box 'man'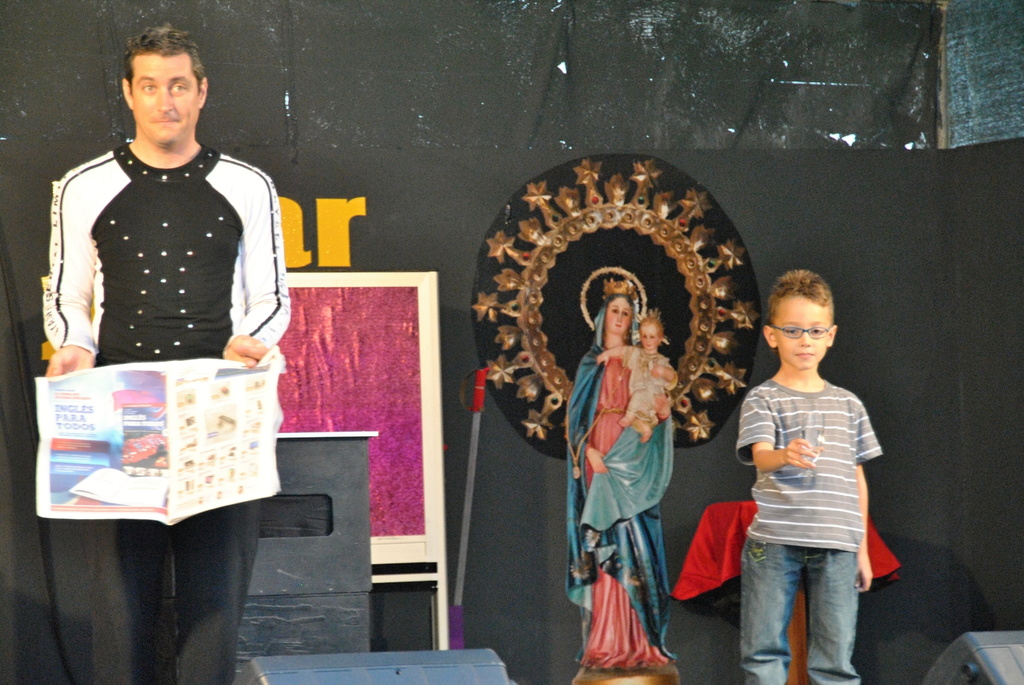
[44,22,291,684]
